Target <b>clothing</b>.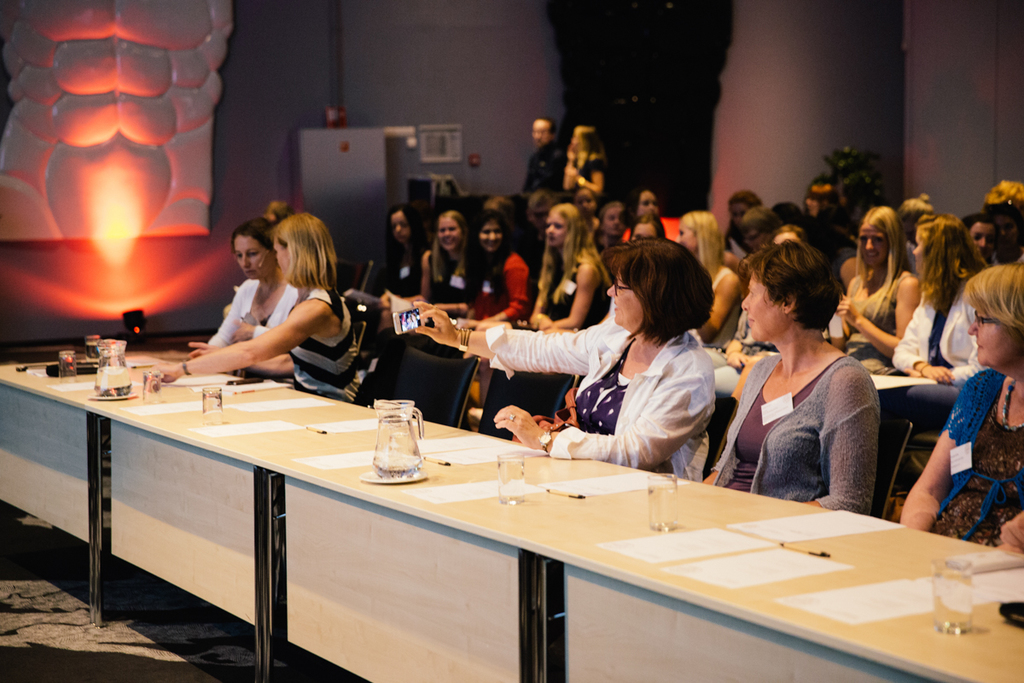
Target region: BBox(546, 270, 610, 330).
